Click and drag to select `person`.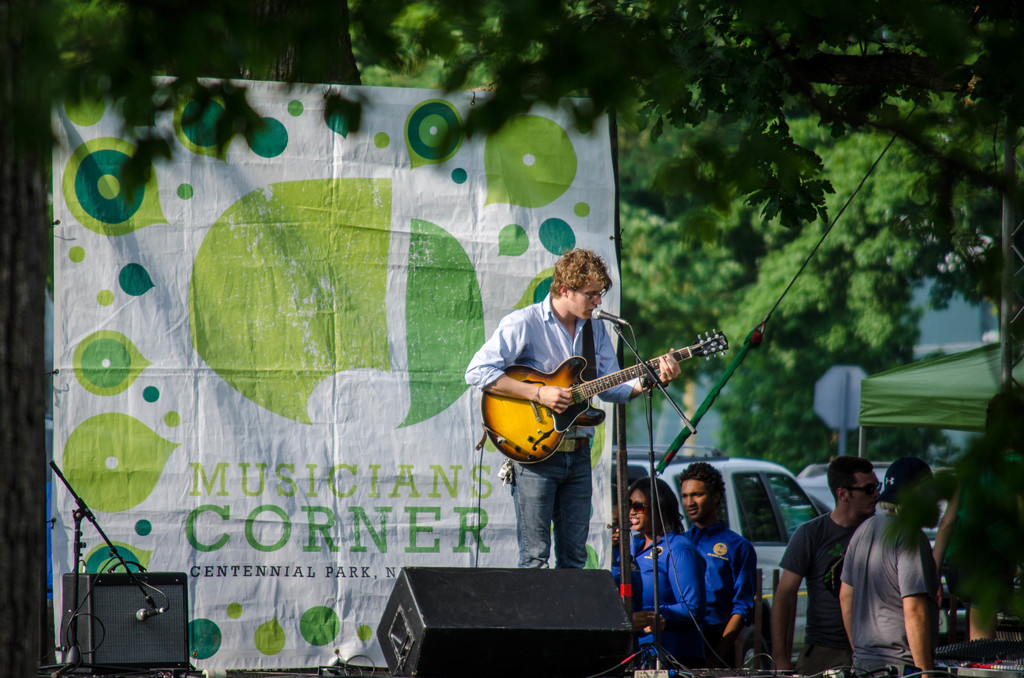
Selection: bbox=(925, 389, 1023, 636).
